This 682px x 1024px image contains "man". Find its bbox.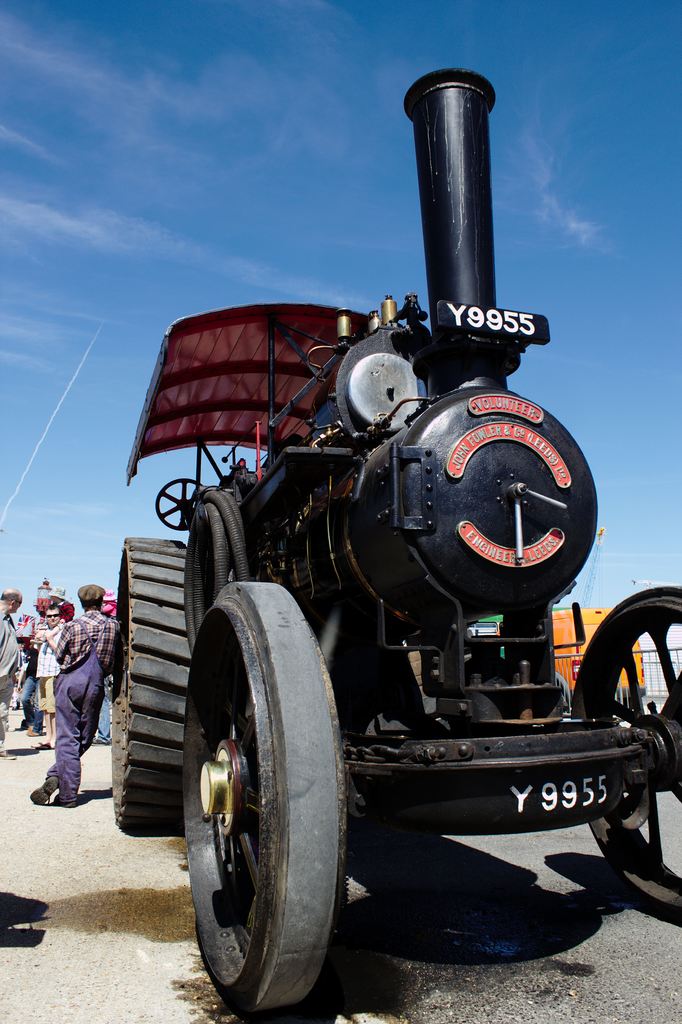
[x1=15, y1=641, x2=40, y2=724].
